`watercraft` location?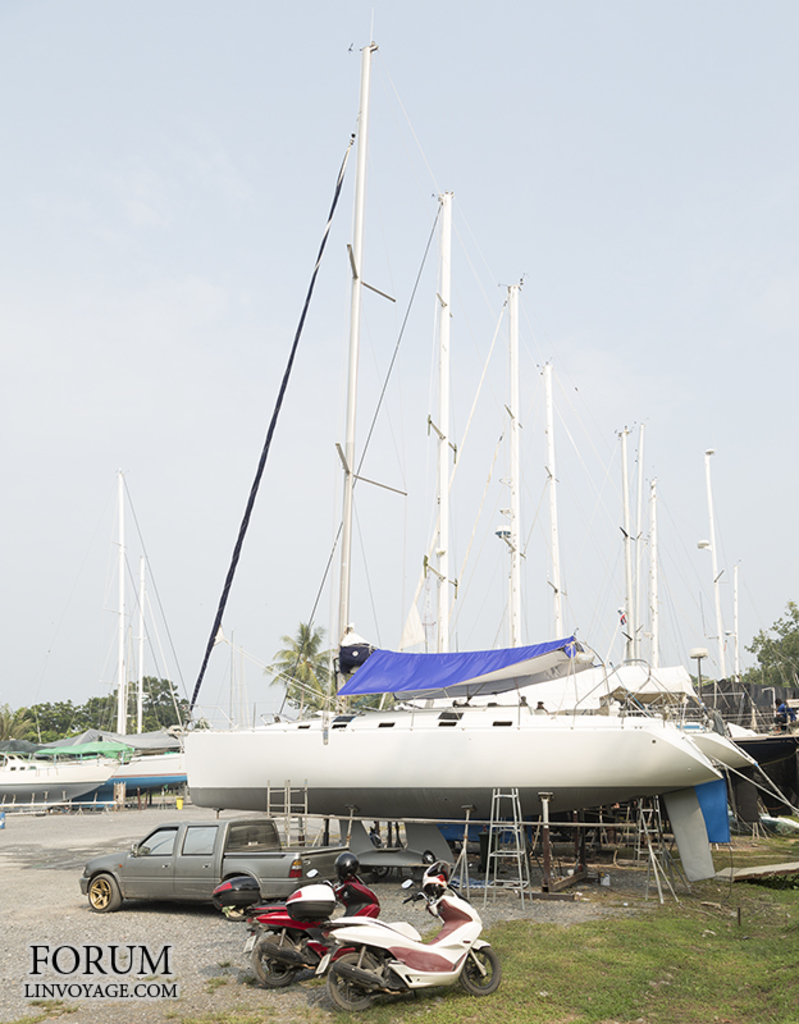
rect(672, 448, 798, 708)
